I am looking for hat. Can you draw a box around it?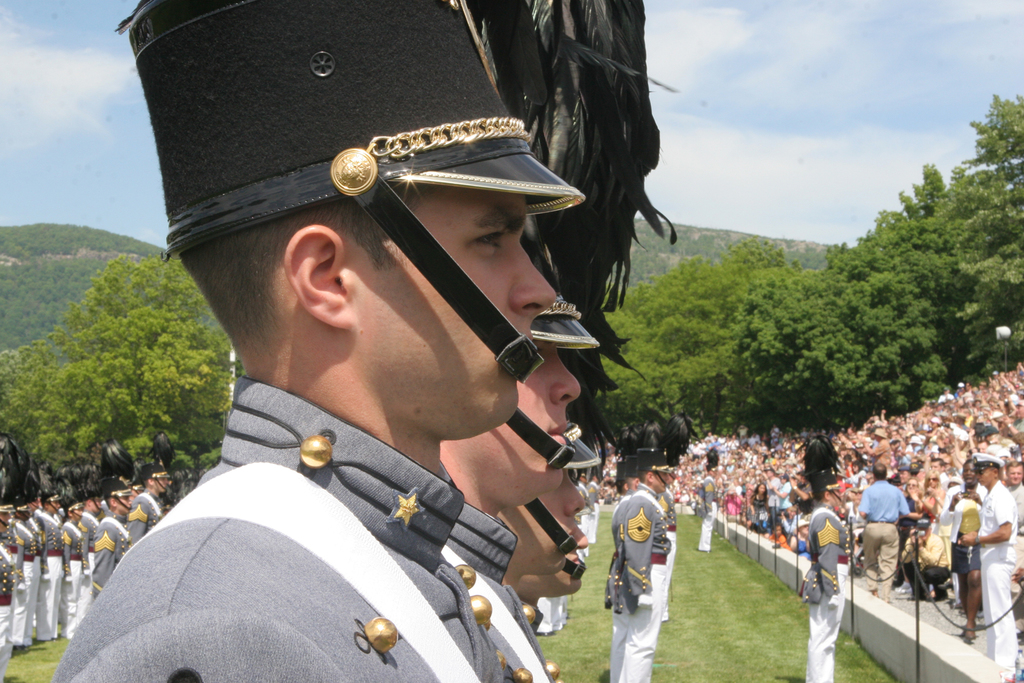
Sure, the bounding box is bbox=[63, 465, 84, 507].
